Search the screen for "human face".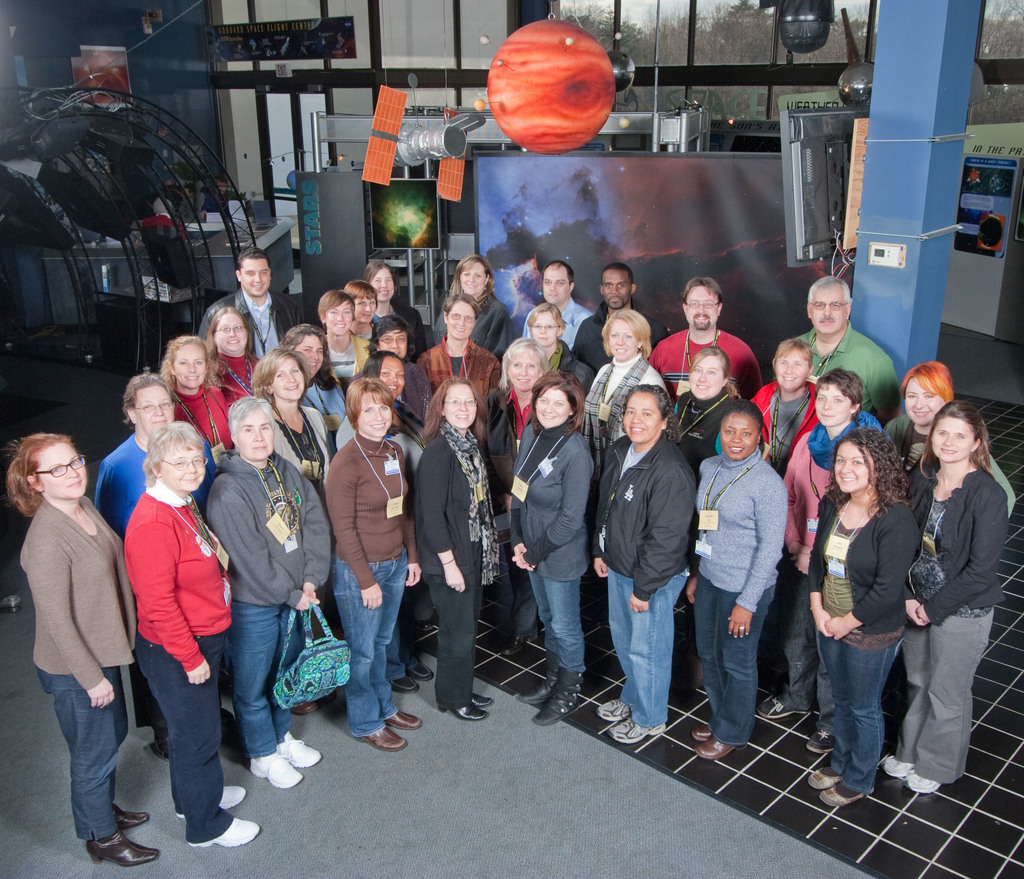
Found at detection(232, 400, 275, 459).
